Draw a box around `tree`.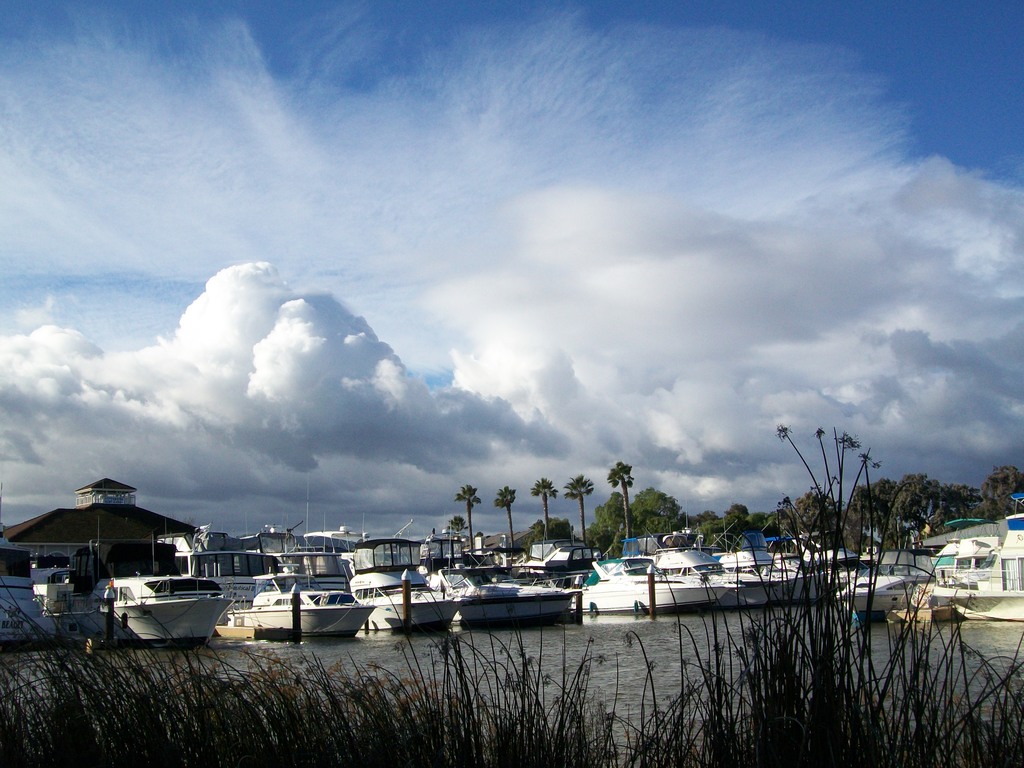
[x1=528, y1=477, x2=555, y2=545].
